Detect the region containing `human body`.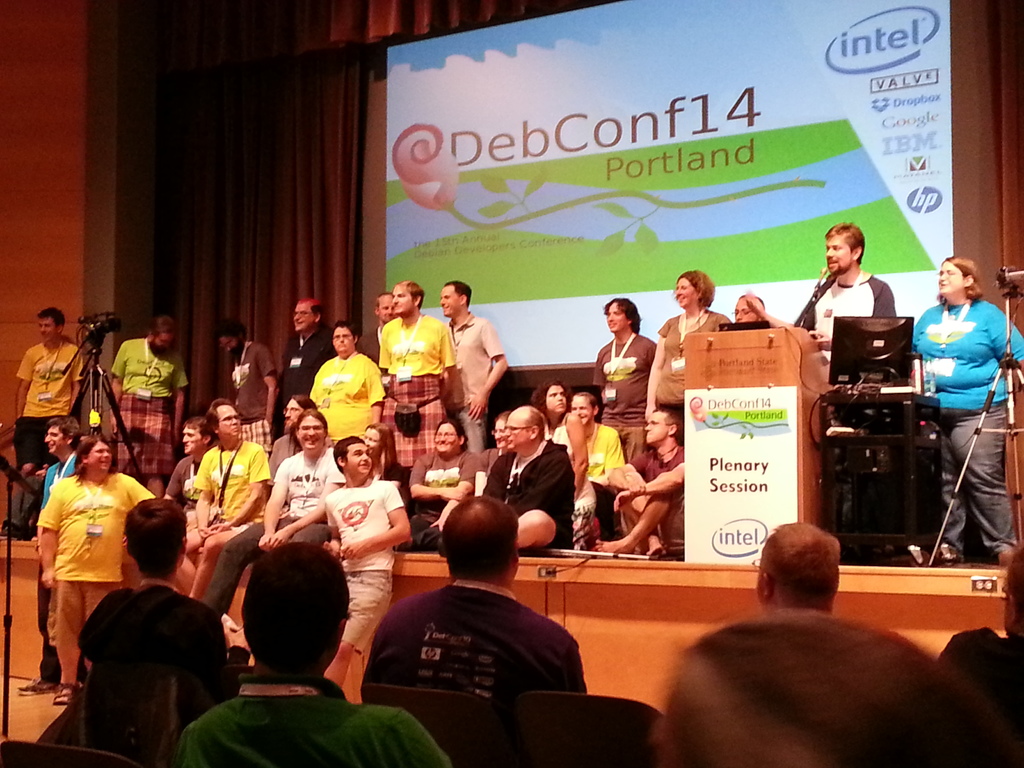
371 499 577 756.
